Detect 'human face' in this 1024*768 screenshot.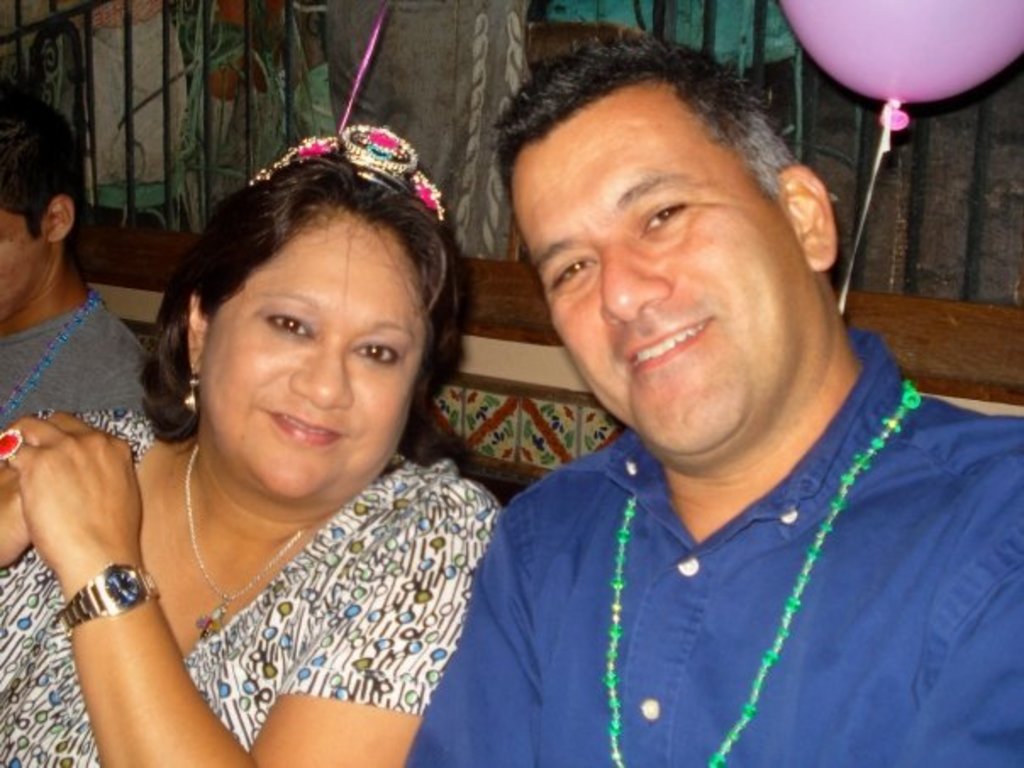
Detection: [x1=509, y1=88, x2=814, y2=453].
